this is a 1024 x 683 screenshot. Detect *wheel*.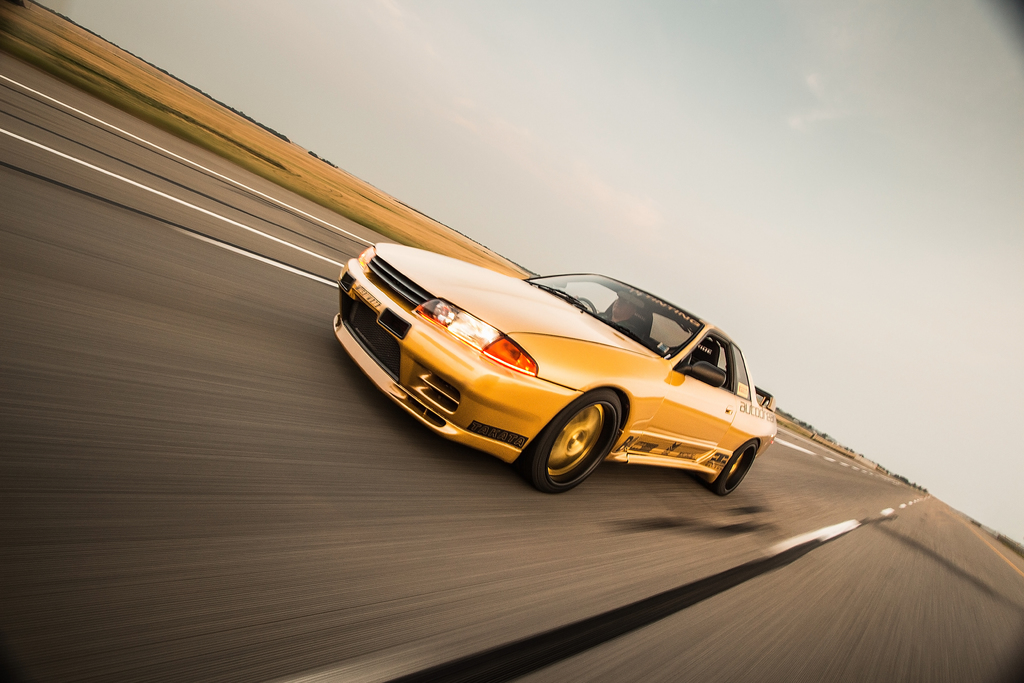
[704,437,760,495].
